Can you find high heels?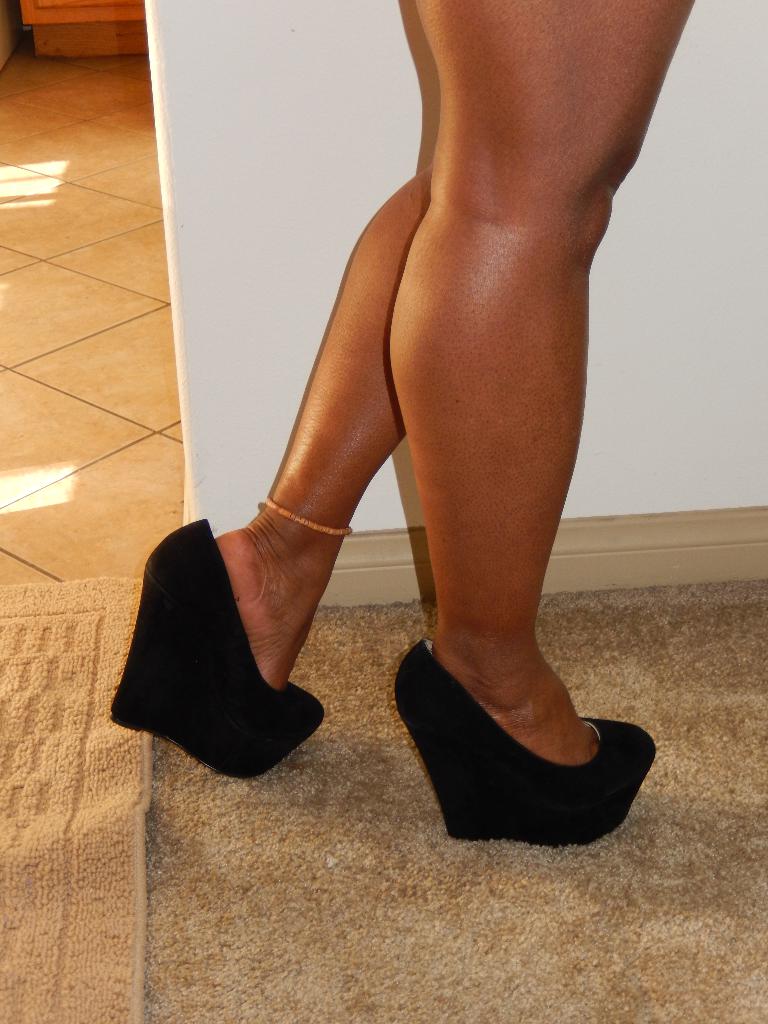
Yes, bounding box: pyautogui.locateOnScreen(388, 639, 658, 840).
